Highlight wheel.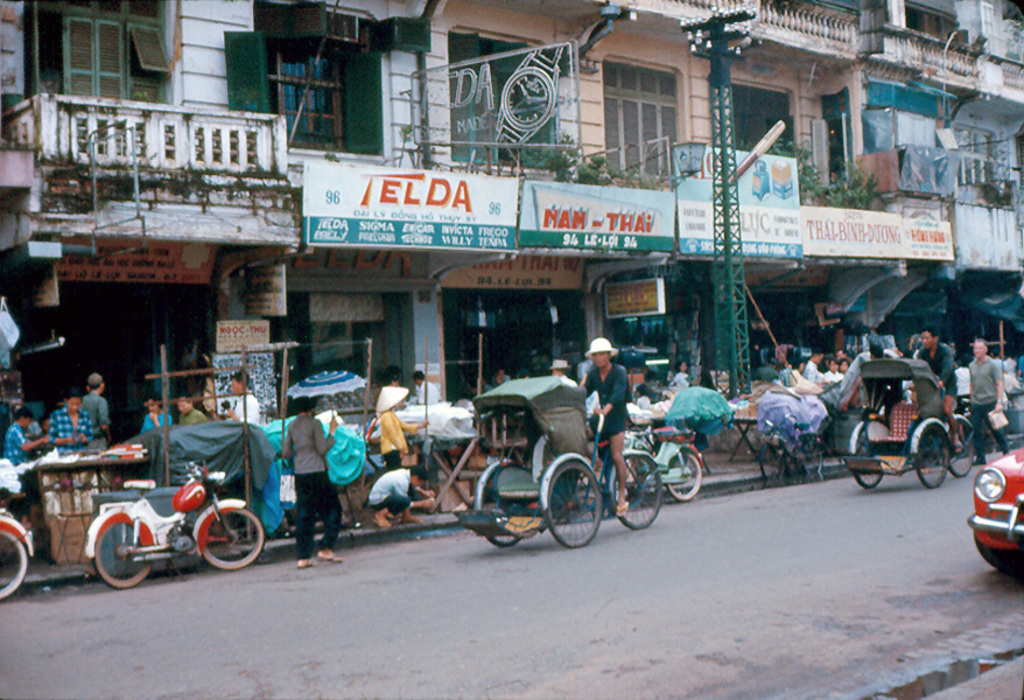
Highlighted region: 975,537,1022,576.
